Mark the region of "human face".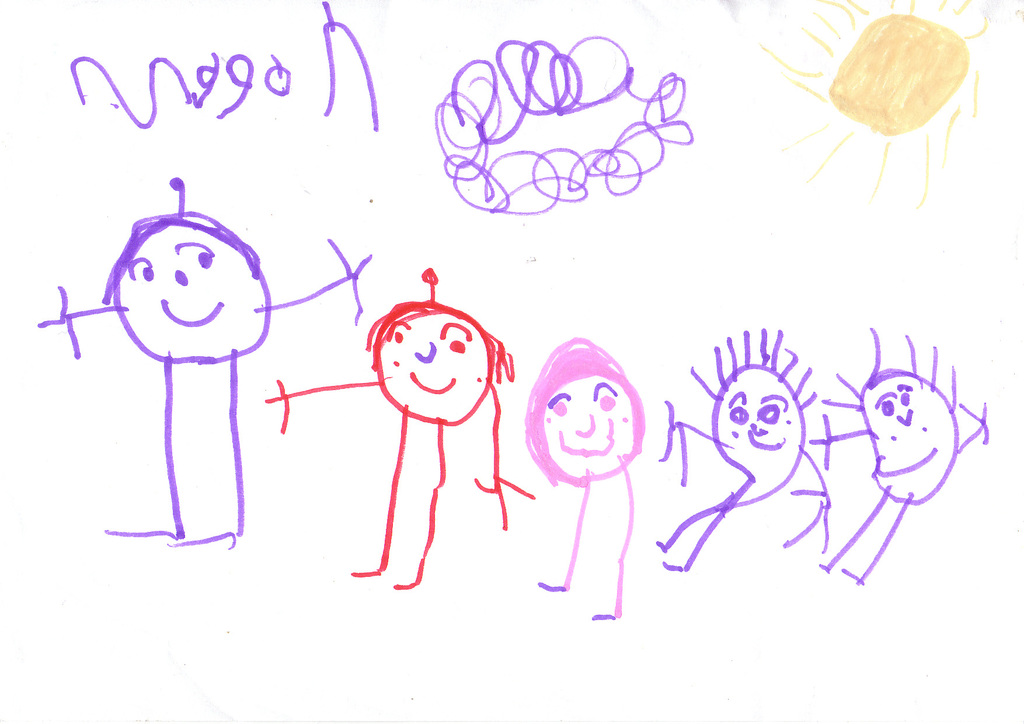
Region: region(717, 370, 806, 488).
